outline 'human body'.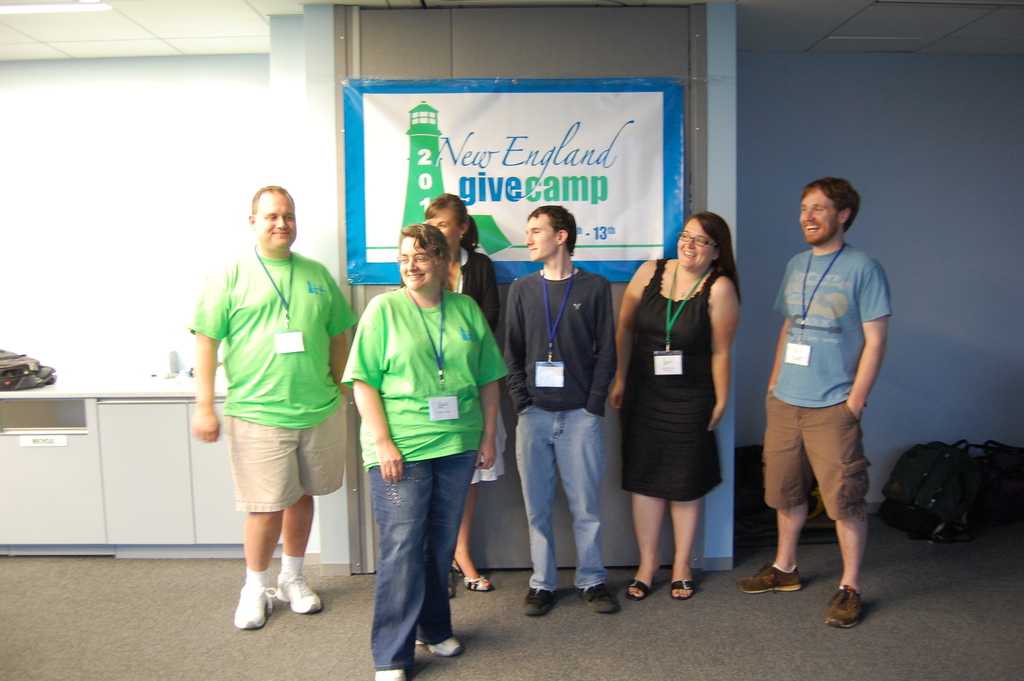
Outline: 626:208:755:602.
